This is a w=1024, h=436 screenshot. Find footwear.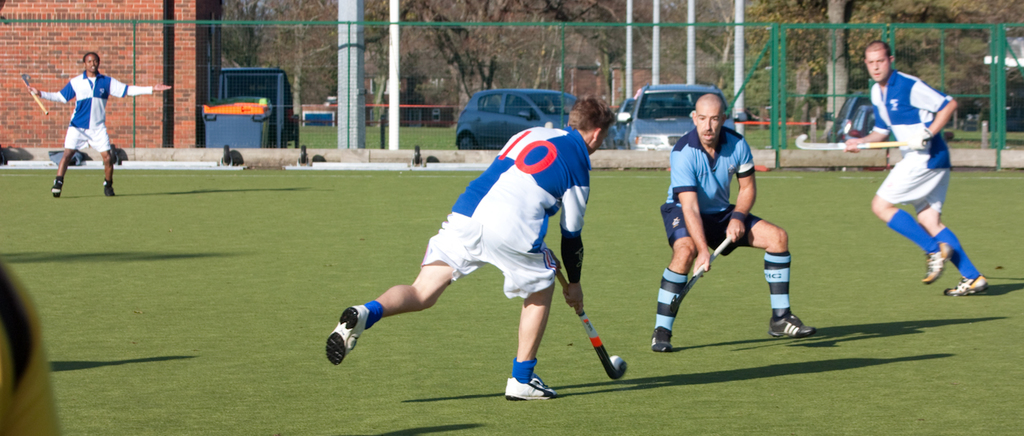
Bounding box: {"left": 505, "top": 375, "right": 558, "bottom": 399}.
